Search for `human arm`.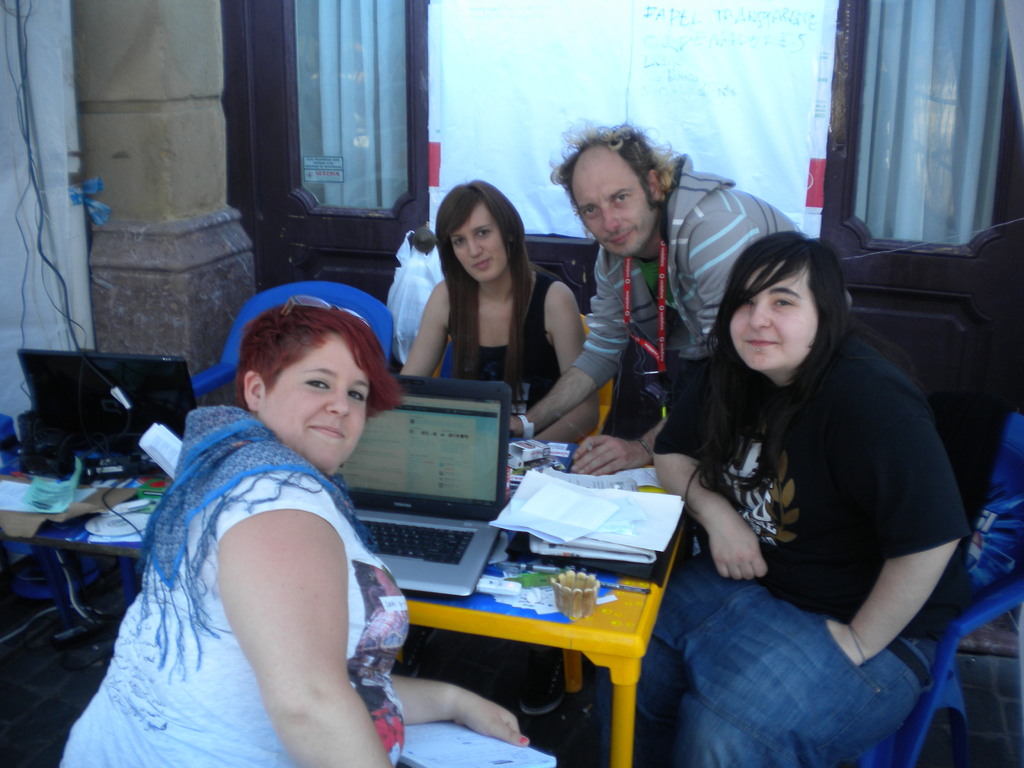
Found at 570,208,765,472.
